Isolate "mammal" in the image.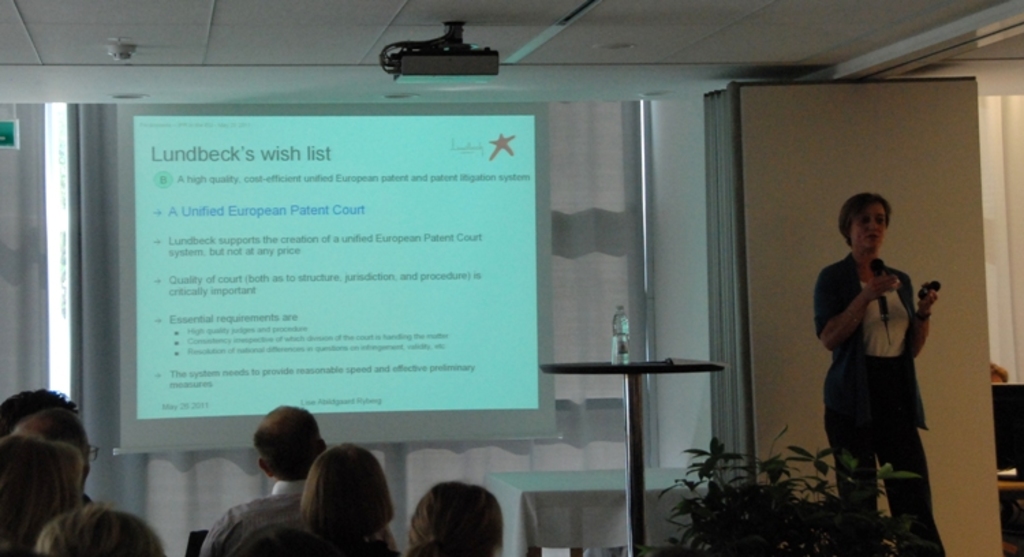
Isolated region: bbox=(0, 433, 83, 556).
